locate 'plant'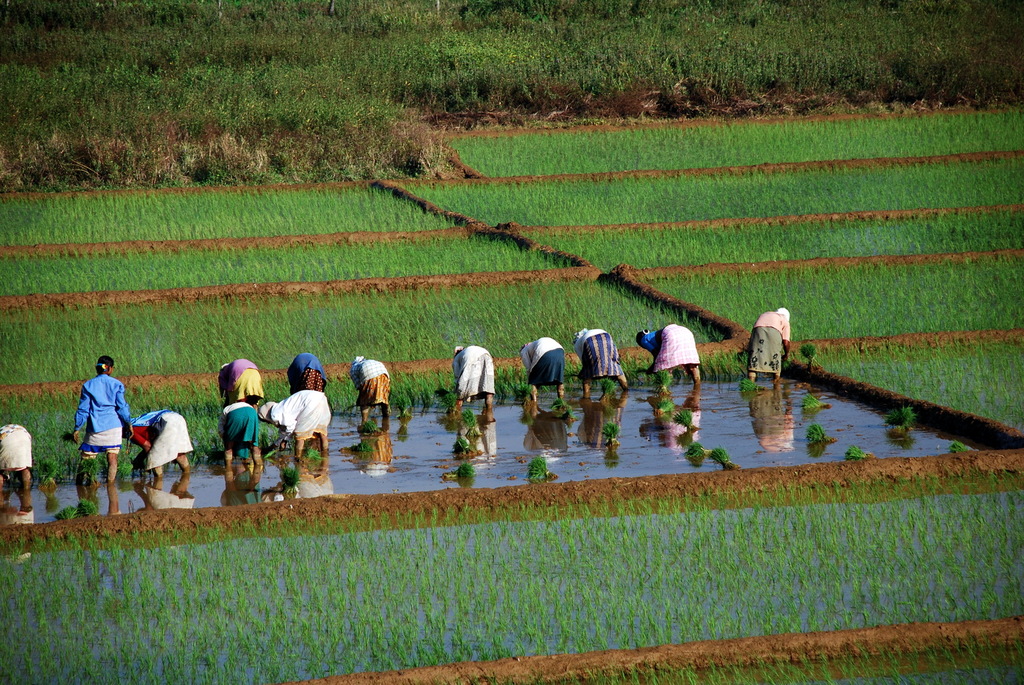
region(358, 420, 378, 434)
